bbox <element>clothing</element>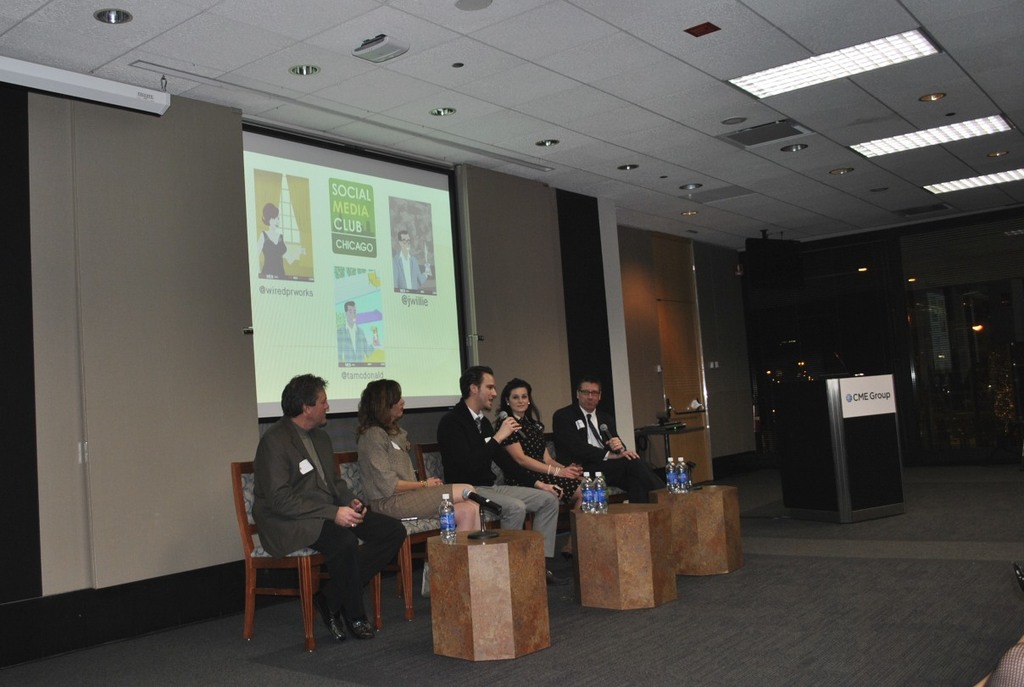
253, 411, 408, 628
